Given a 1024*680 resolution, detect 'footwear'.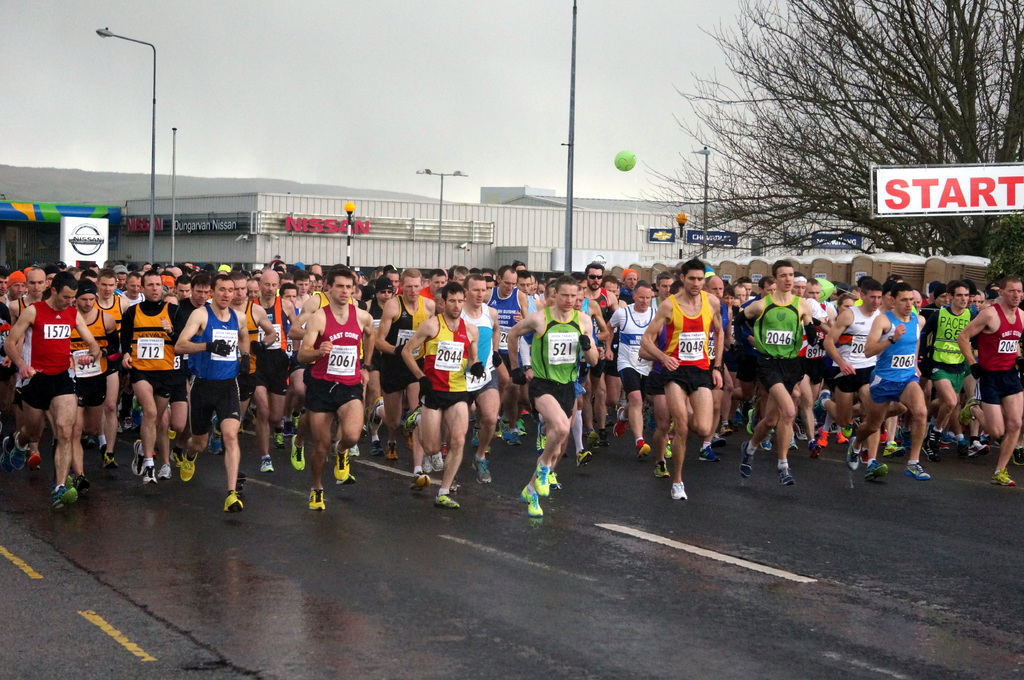
(x1=845, y1=434, x2=858, y2=473).
